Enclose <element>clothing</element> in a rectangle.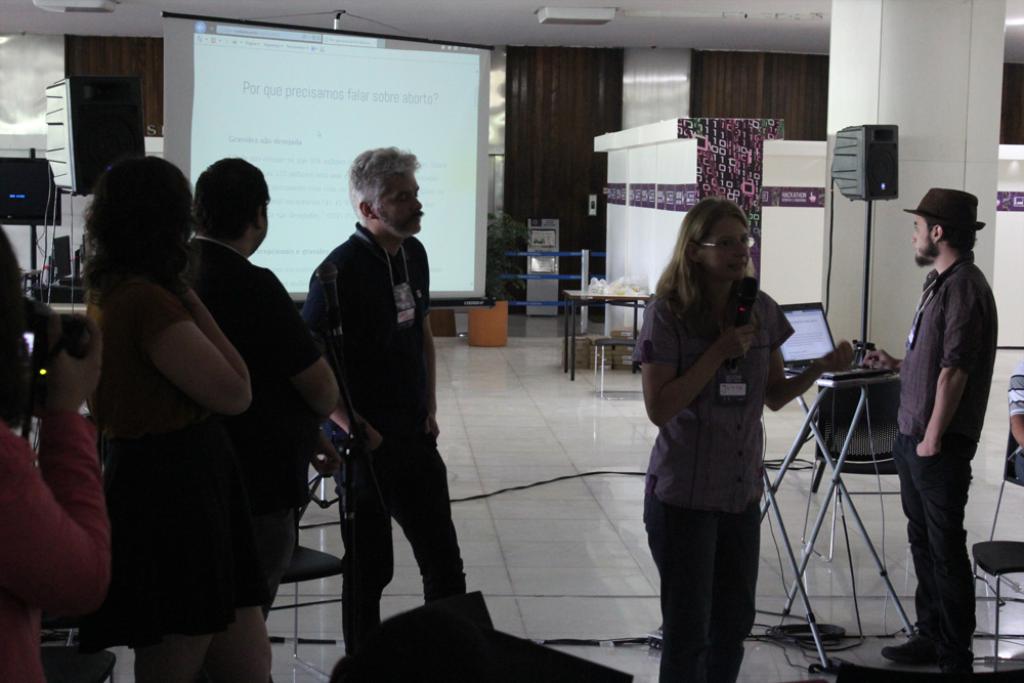
{"x1": 77, "y1": 281, "x2": 268, "y2": 658}.
